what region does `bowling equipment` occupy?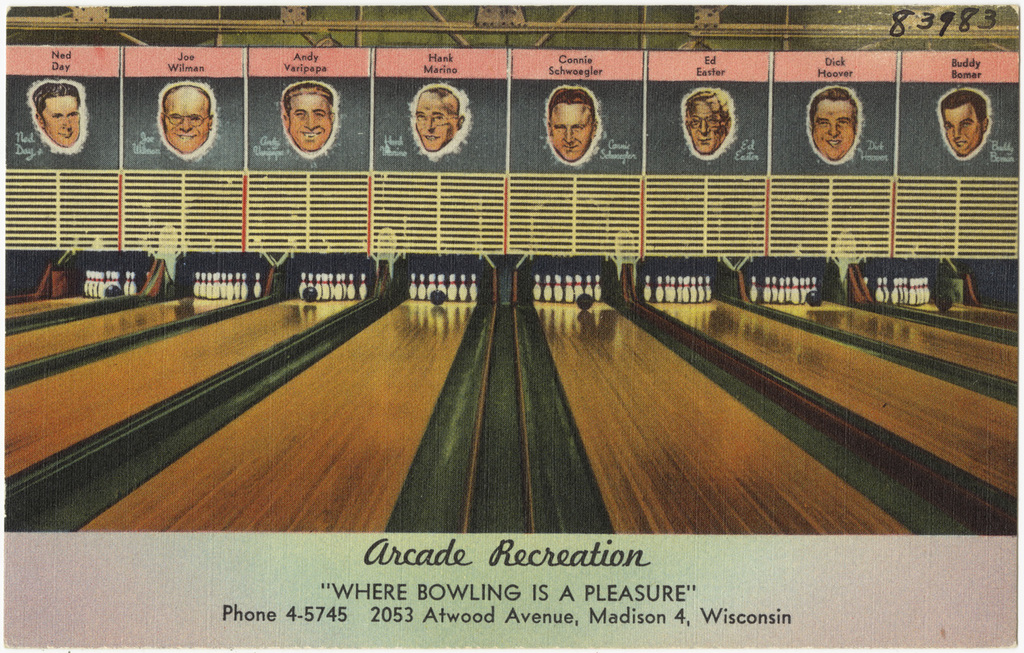
box(246, 268, 263, 298).
